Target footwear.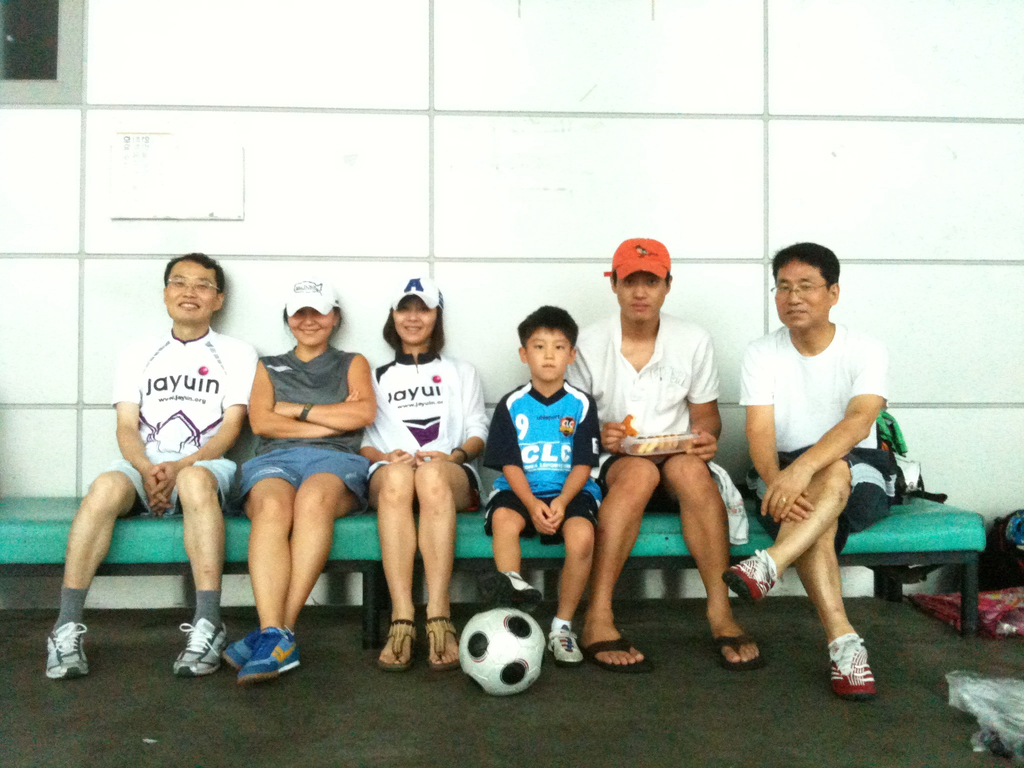
Target region: box(473, 569, 541, 615).
